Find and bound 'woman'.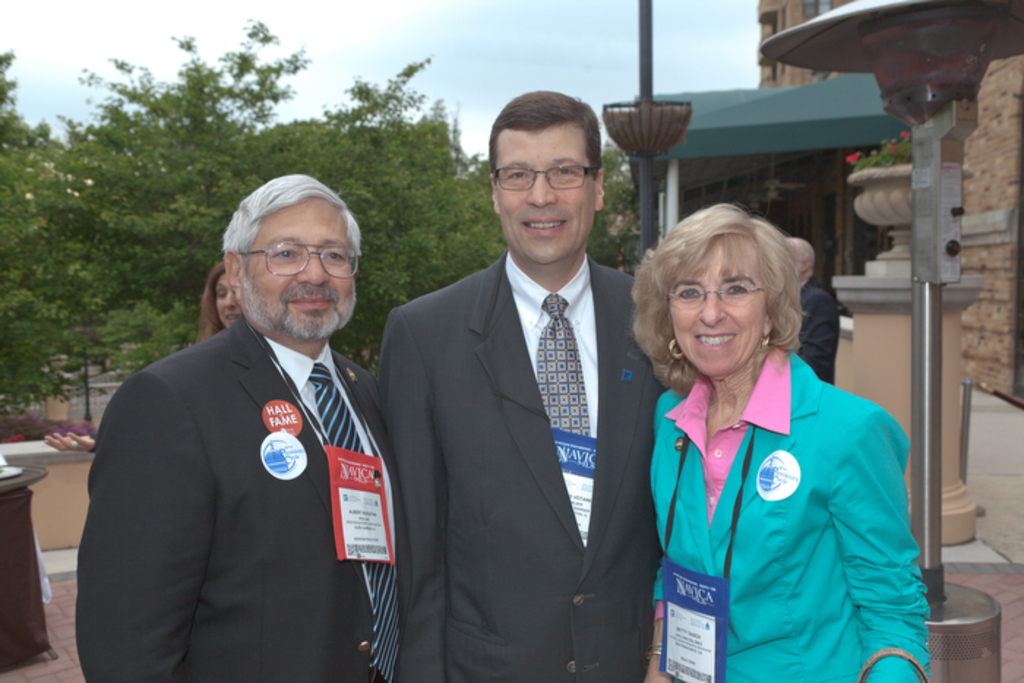
Bound: pyautogui.locateOnScreen(626, 208, 936, 682).
